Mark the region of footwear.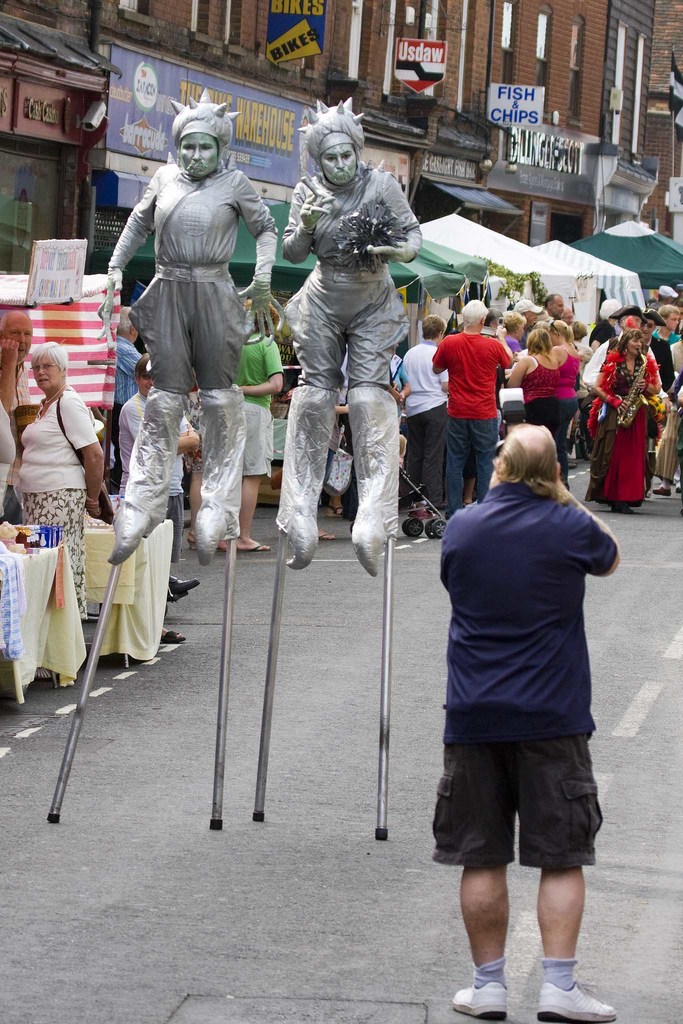
Region: pyautogui.locateOnScreen(417, 507, 436, 519).
